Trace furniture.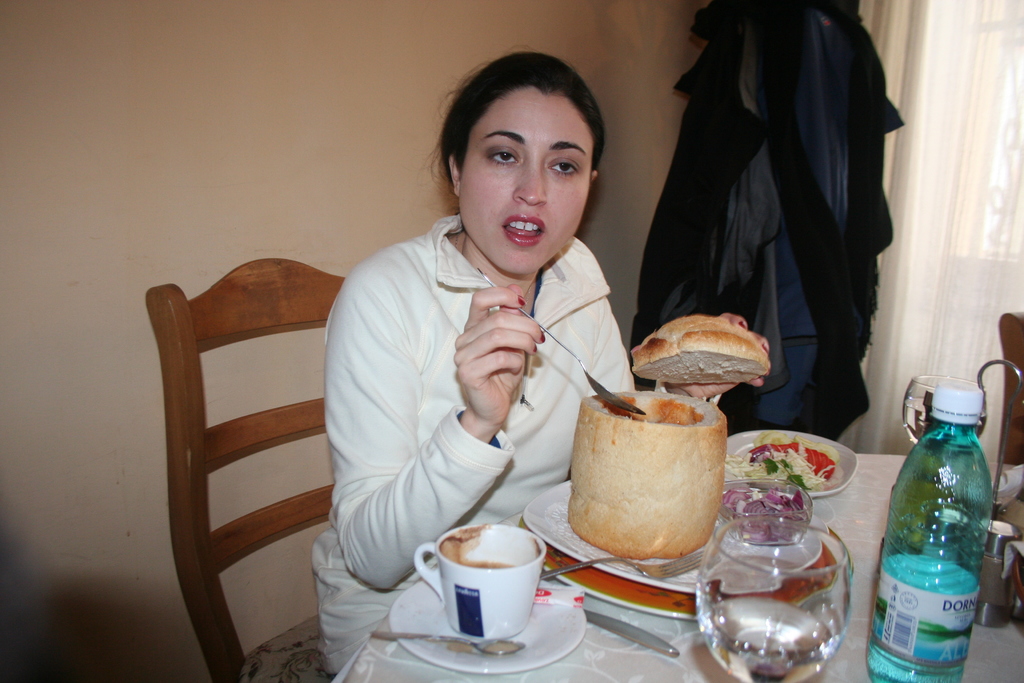
Traced to locate(143, 253, 346, 682).
